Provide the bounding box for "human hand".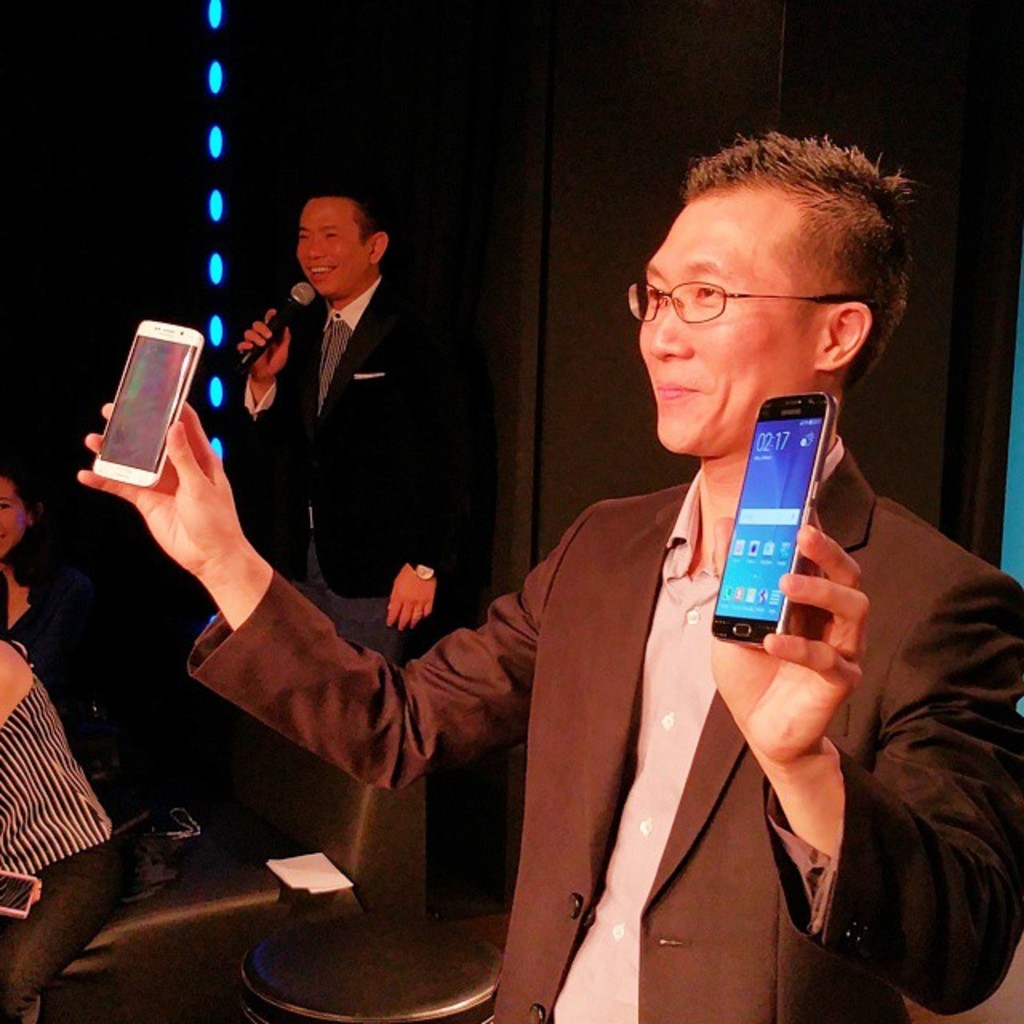
pyautogui.locateOnScreen(386, 562, 440, 637).
